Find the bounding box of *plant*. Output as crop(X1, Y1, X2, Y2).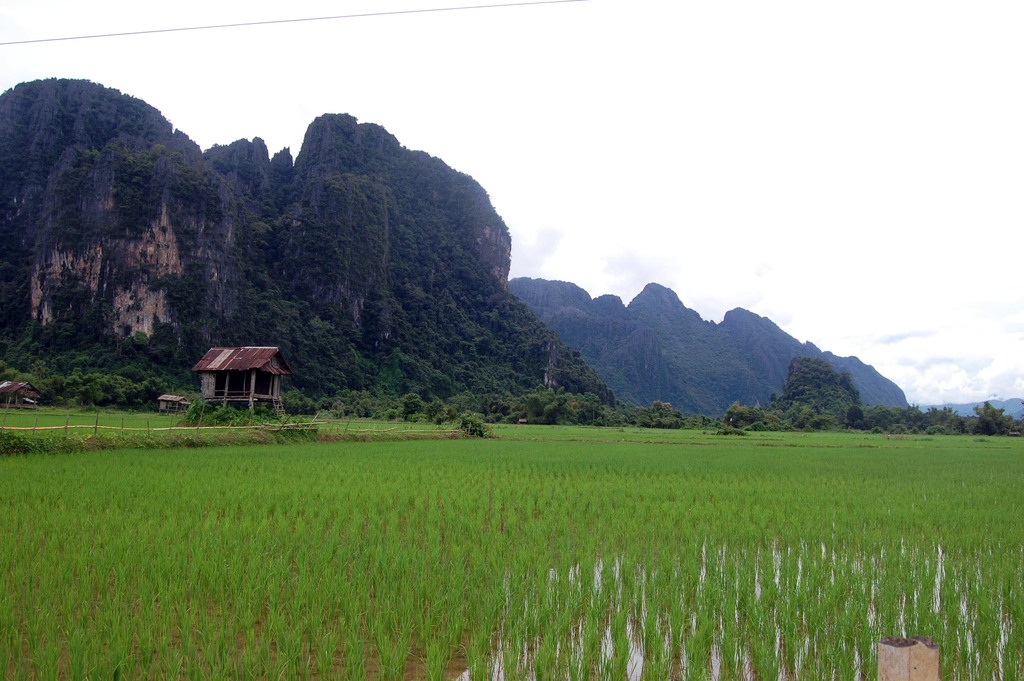
crop(15, 369, 35, 391).
